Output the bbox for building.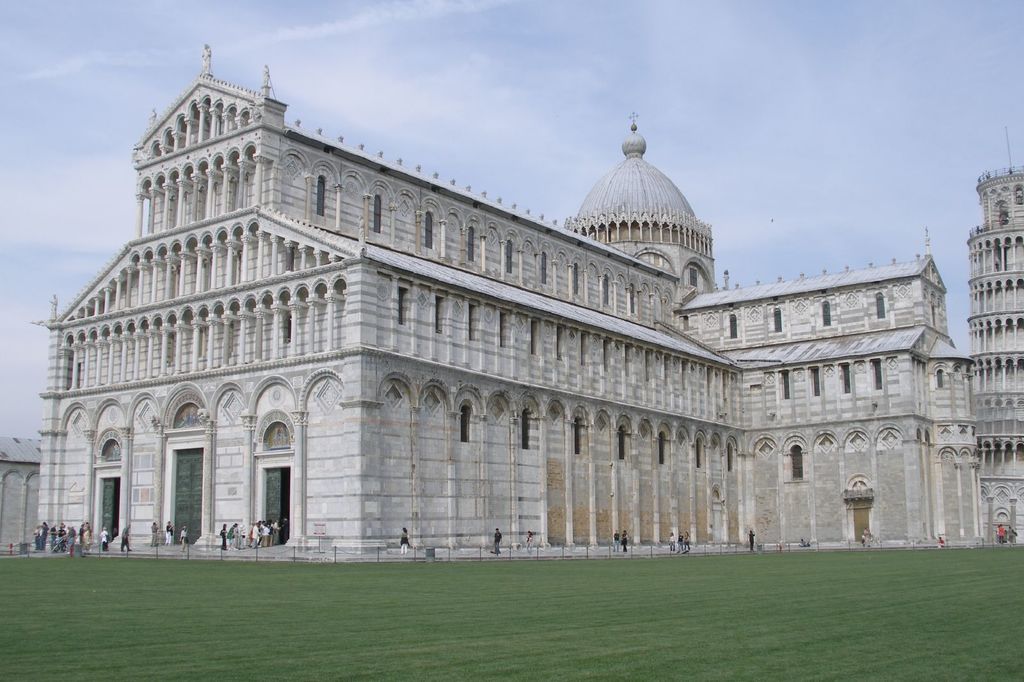
bbox=(7, 36, 1023, 556).
